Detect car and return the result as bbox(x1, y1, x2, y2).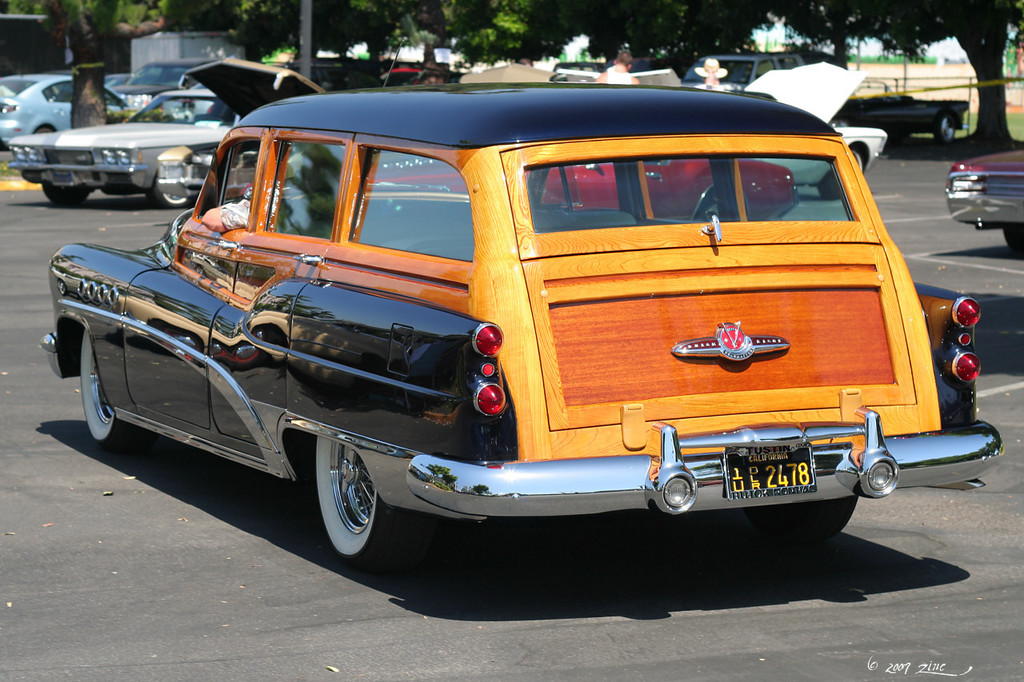
bbox(373, 157, 796, 224).
